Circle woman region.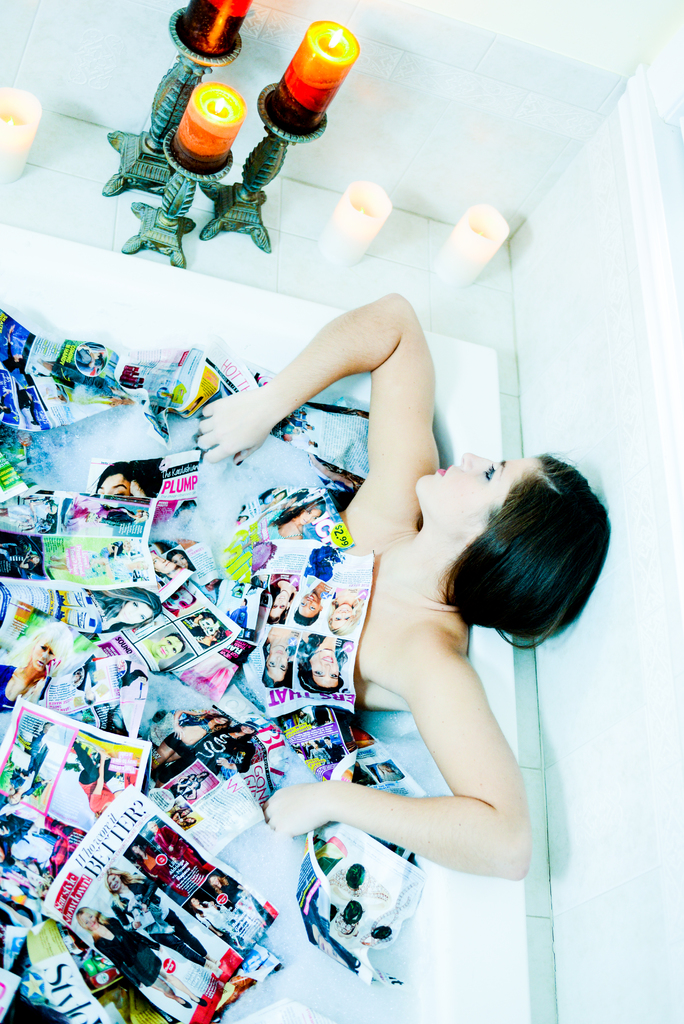
Region: locate(266, 574, 300, 623).
